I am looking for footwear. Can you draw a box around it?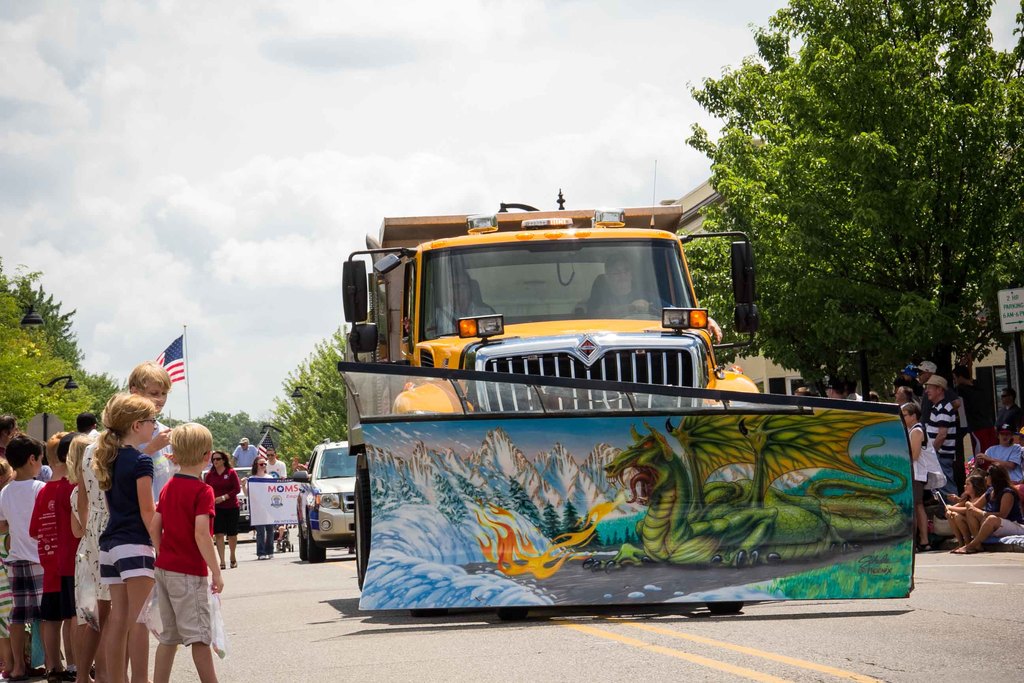
Sure, the bounding box is 267,554,271,557.
